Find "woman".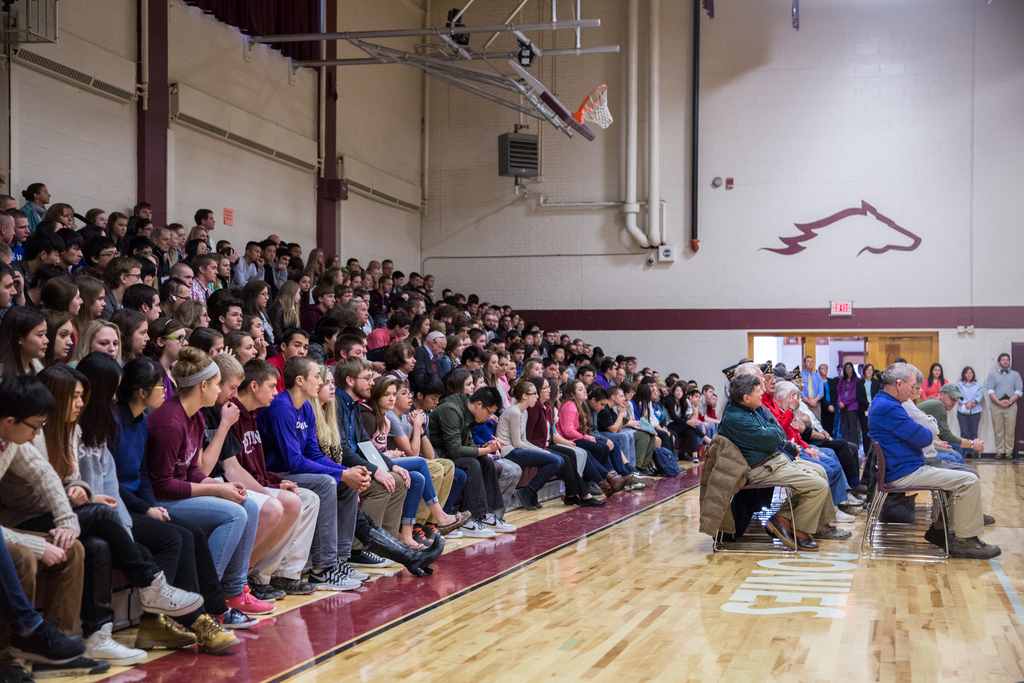
[left=555, top=382, right=623, bottom=495].
